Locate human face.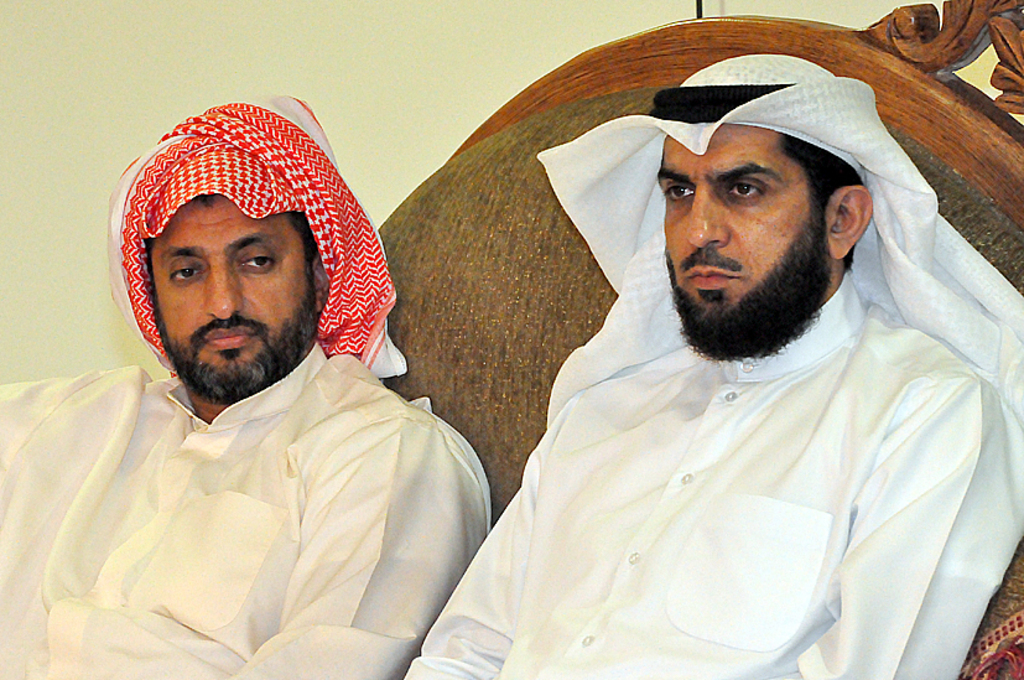
Bounding box: {"x1": 660, "y1": 125, "x2": 812, "y2": 344}.
